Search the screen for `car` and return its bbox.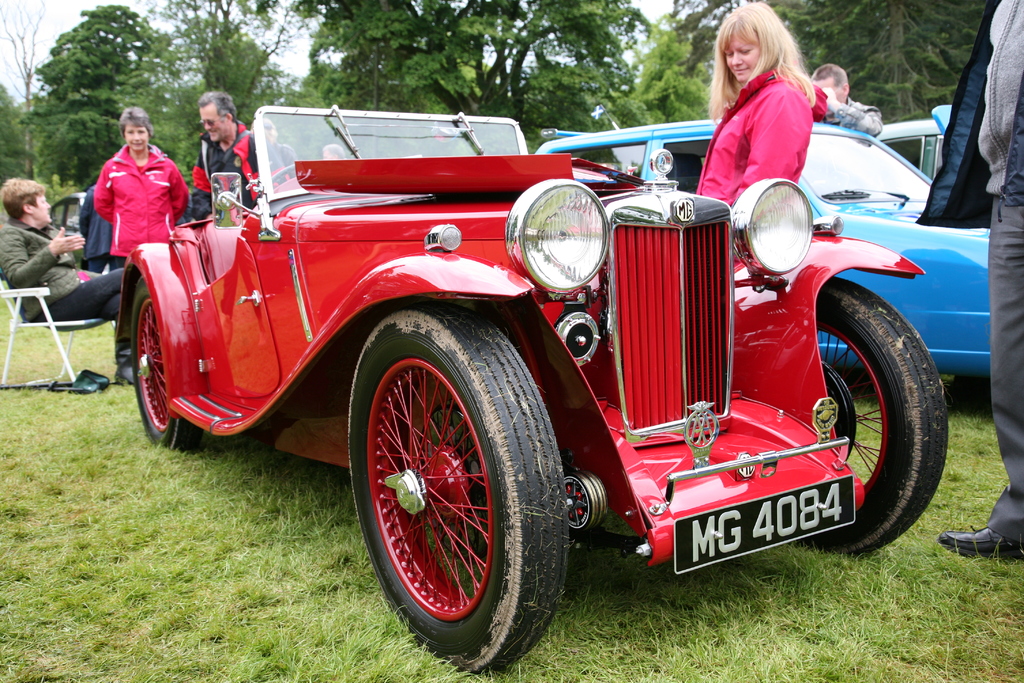
Found: [27, 185, 95, 250].
